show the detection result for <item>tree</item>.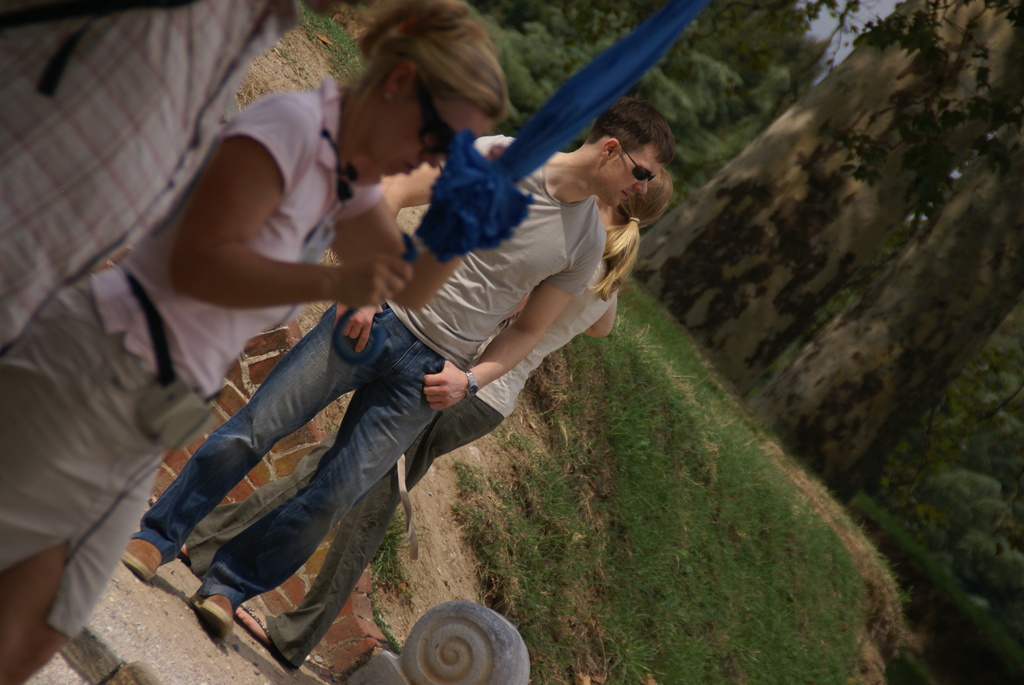
pyautogui.locateOnScreen(621, 0, 1023, 510).
